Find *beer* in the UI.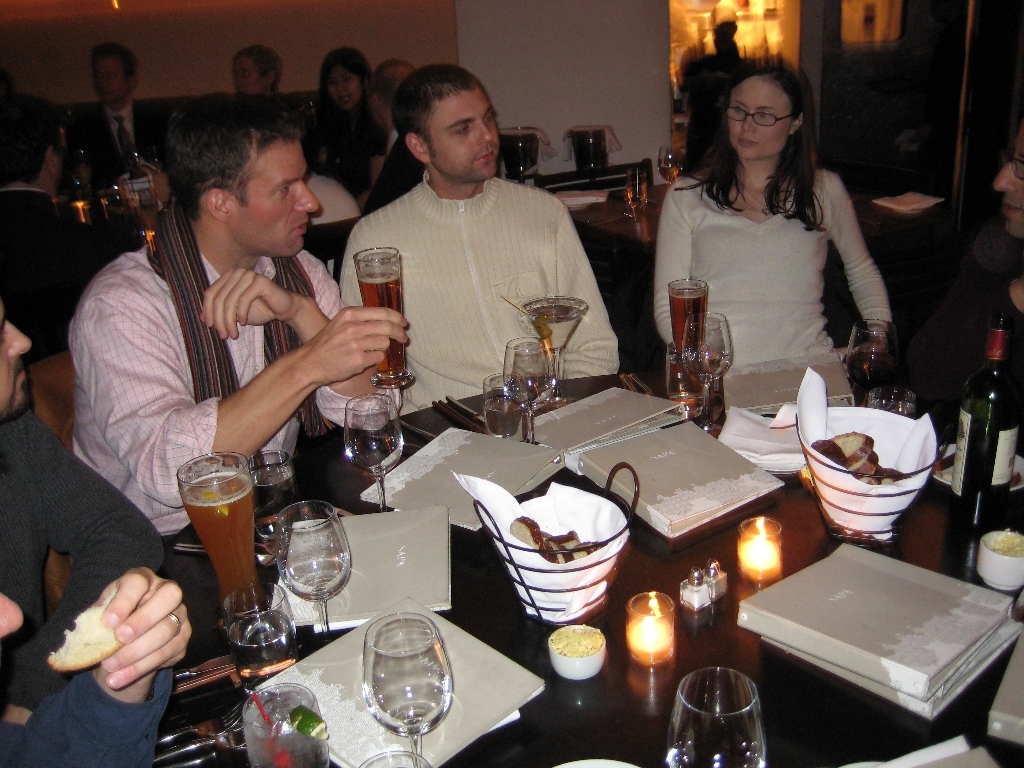
UI element at (left=847, top=341, right=888, bottom=393).
